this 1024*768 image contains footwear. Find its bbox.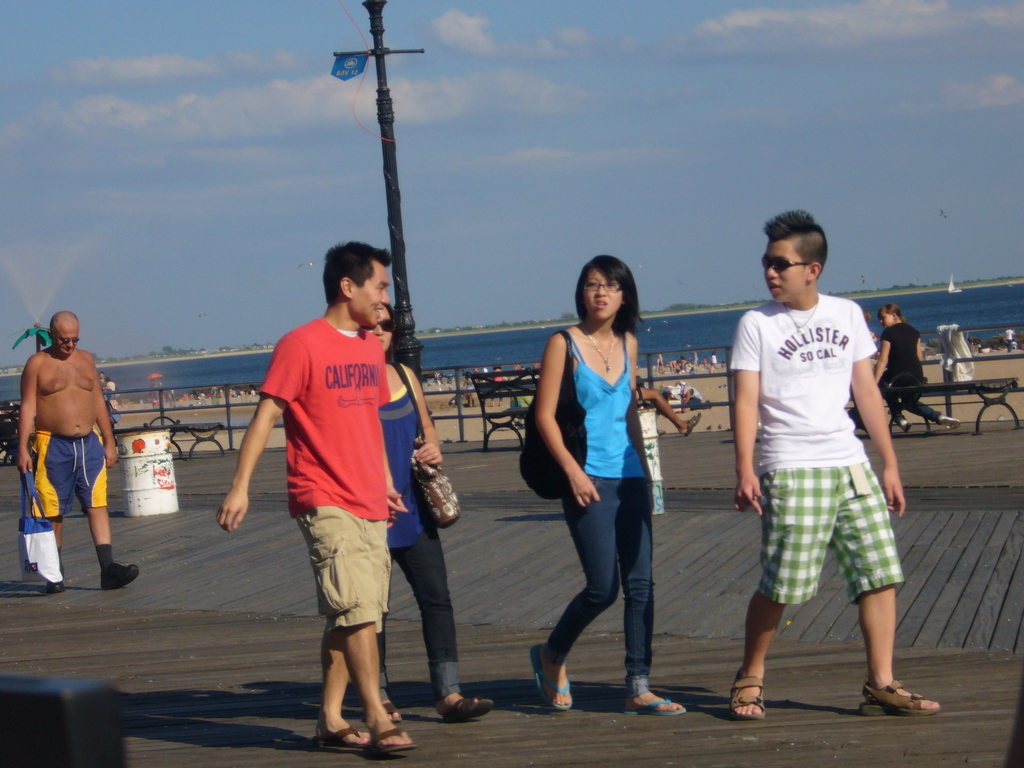
{"left": 366, "top": 728, "right": 416, "bottom": 754}.
